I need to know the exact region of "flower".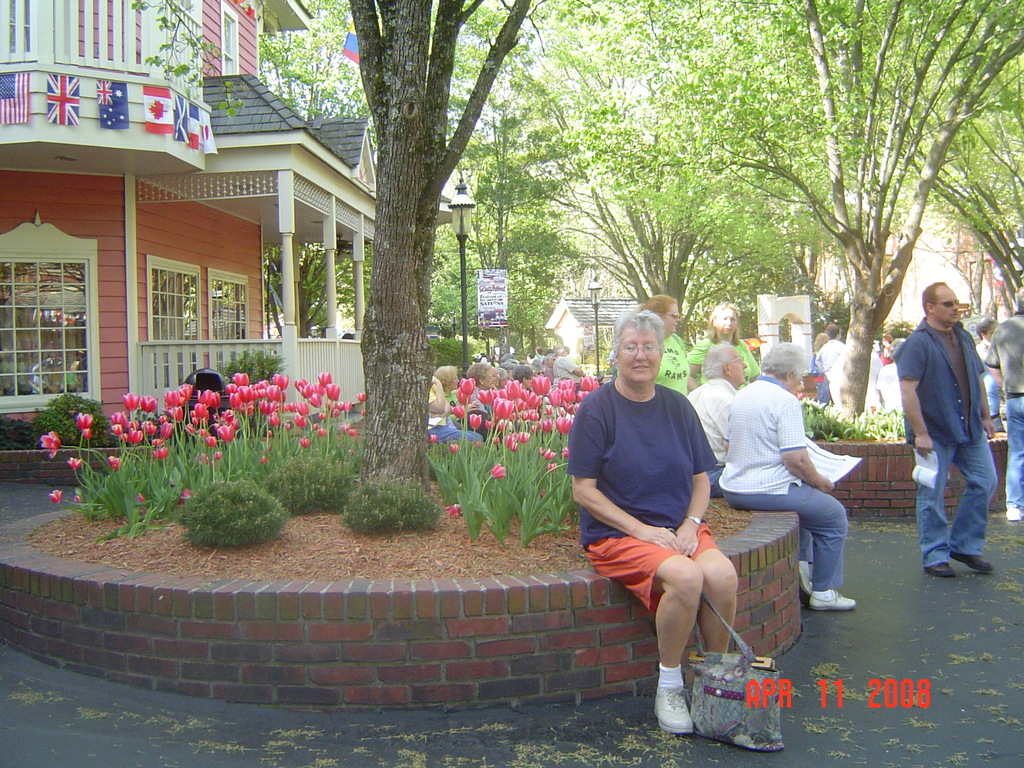
Region: [156, 446, 170, 460].
